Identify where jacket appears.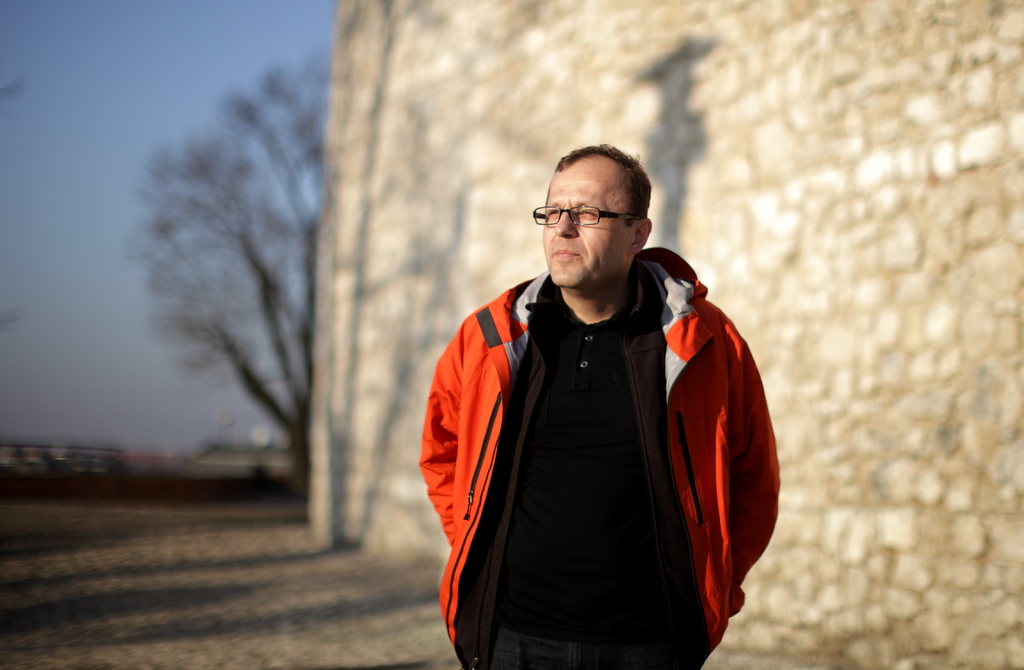
Appears at 415/246/776/665.
